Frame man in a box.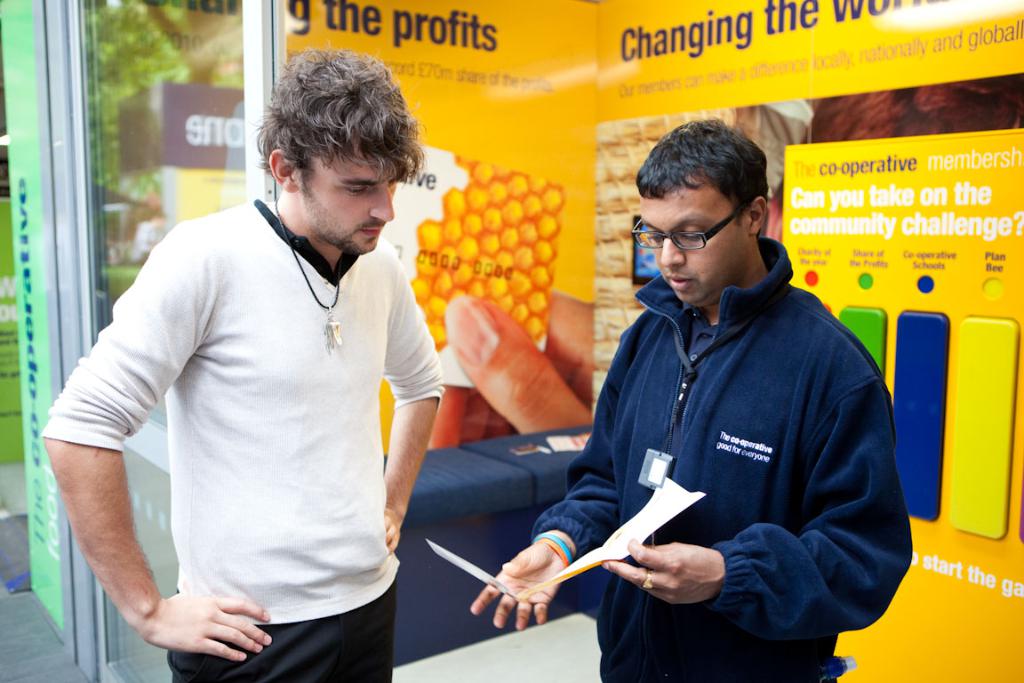
x1=471 y1=119 x2=913 y2=682.
